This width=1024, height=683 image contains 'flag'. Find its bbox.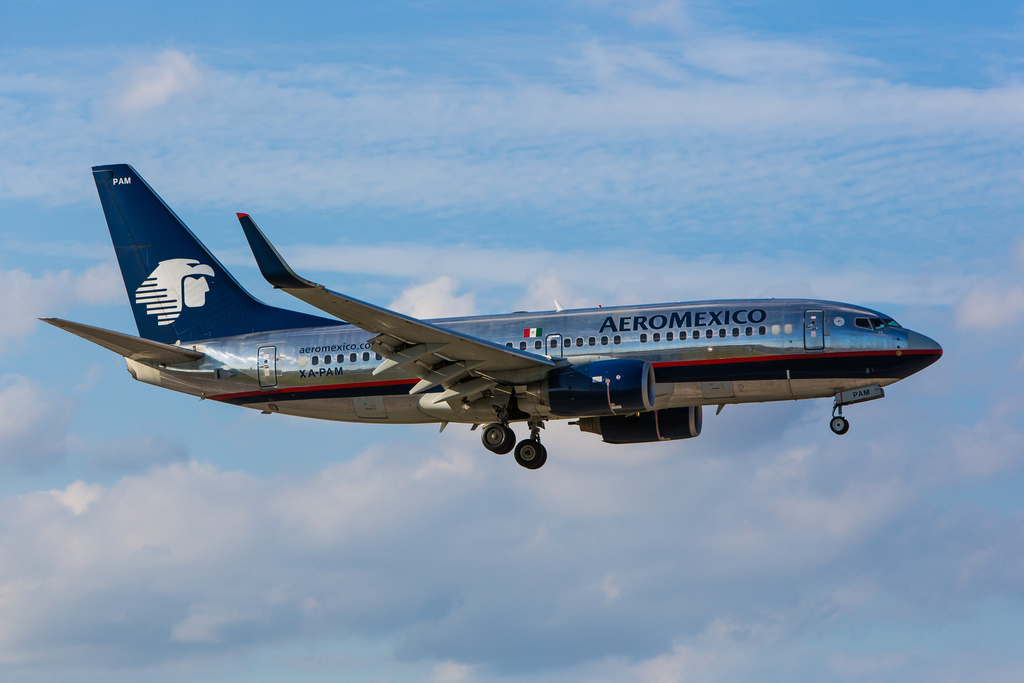
[left=524, top=329, right=543, bottom=340].
